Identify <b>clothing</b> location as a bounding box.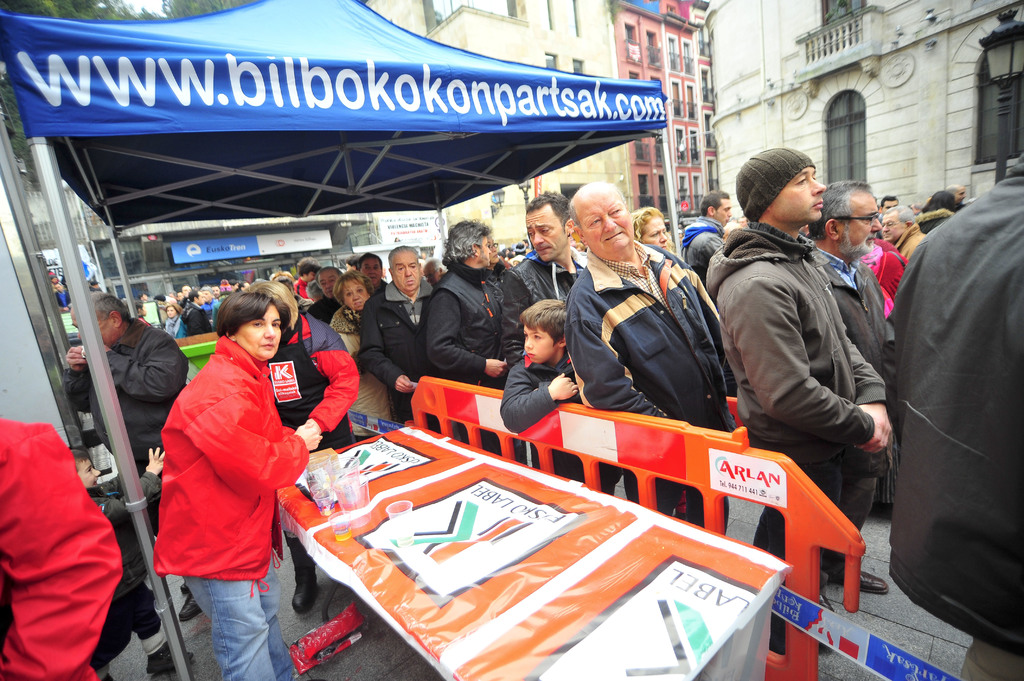
261, 314, 362, 599.
